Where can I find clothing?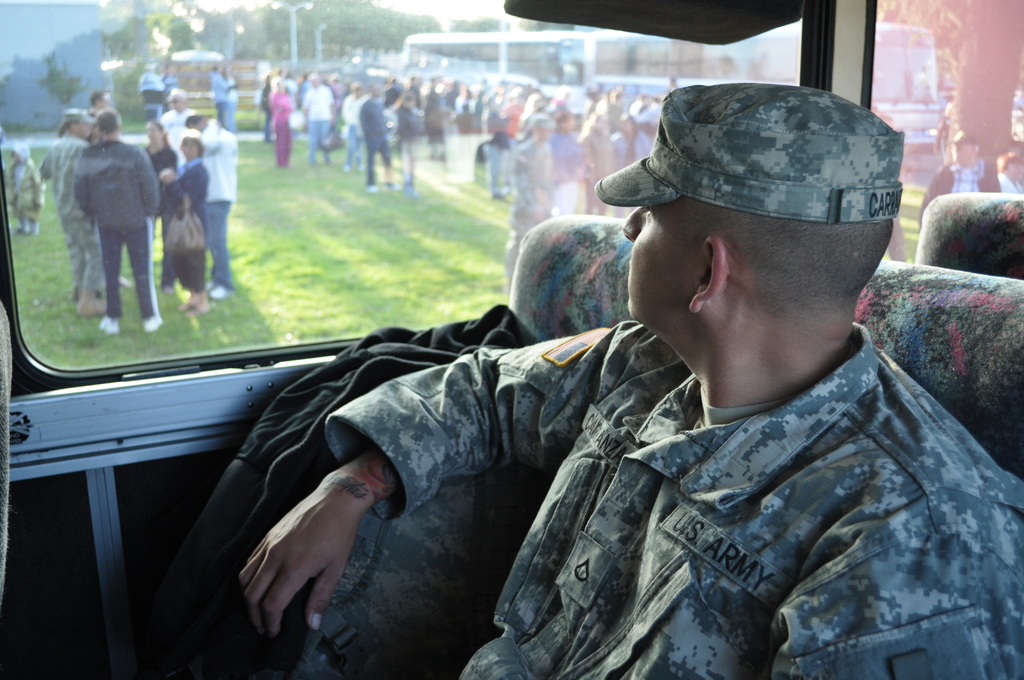
You can find it at box=[225, 78, 236, 128].
